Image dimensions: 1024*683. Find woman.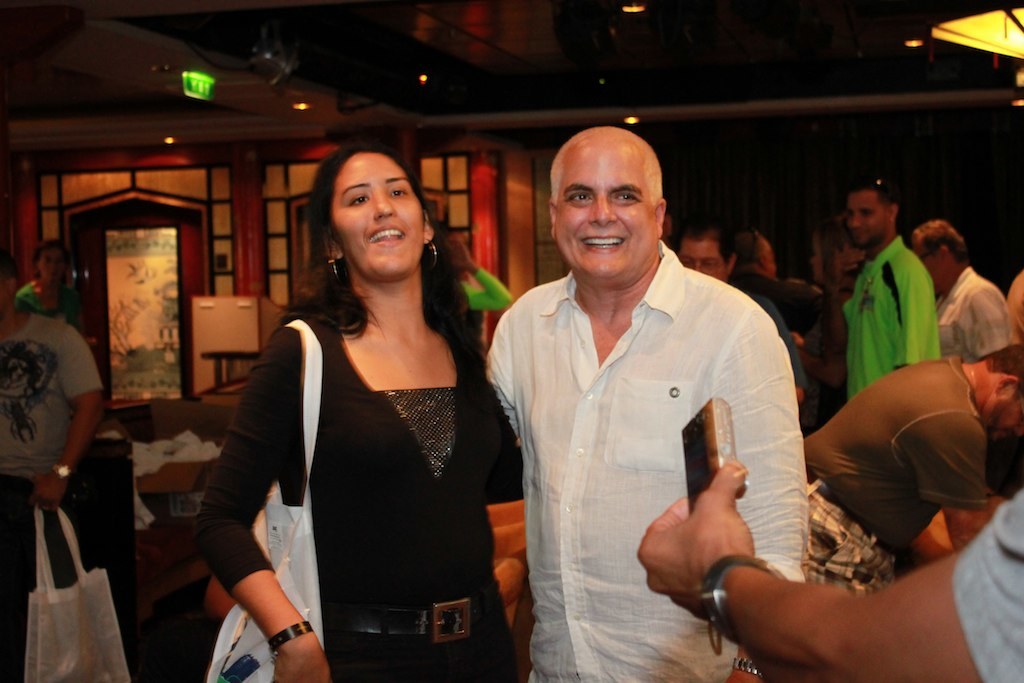
(left=193, top=130, right=507, bottom=679).
